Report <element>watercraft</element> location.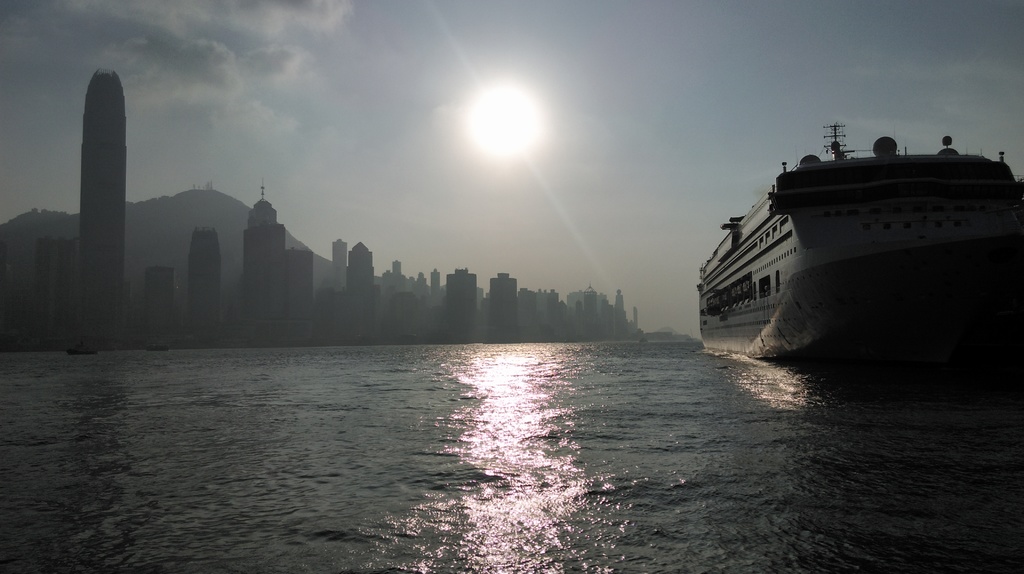
Report: [x1=708, y1=108, x2=1022, y2=353].
